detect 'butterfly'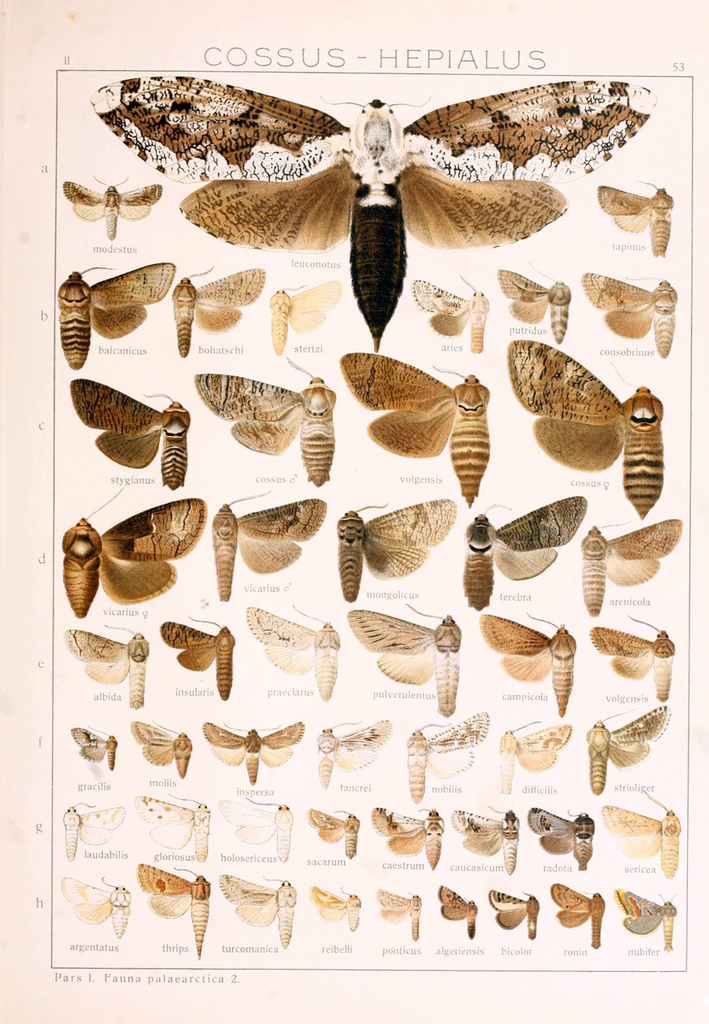
<bbox>332, 497, 456, 606</bbox>
